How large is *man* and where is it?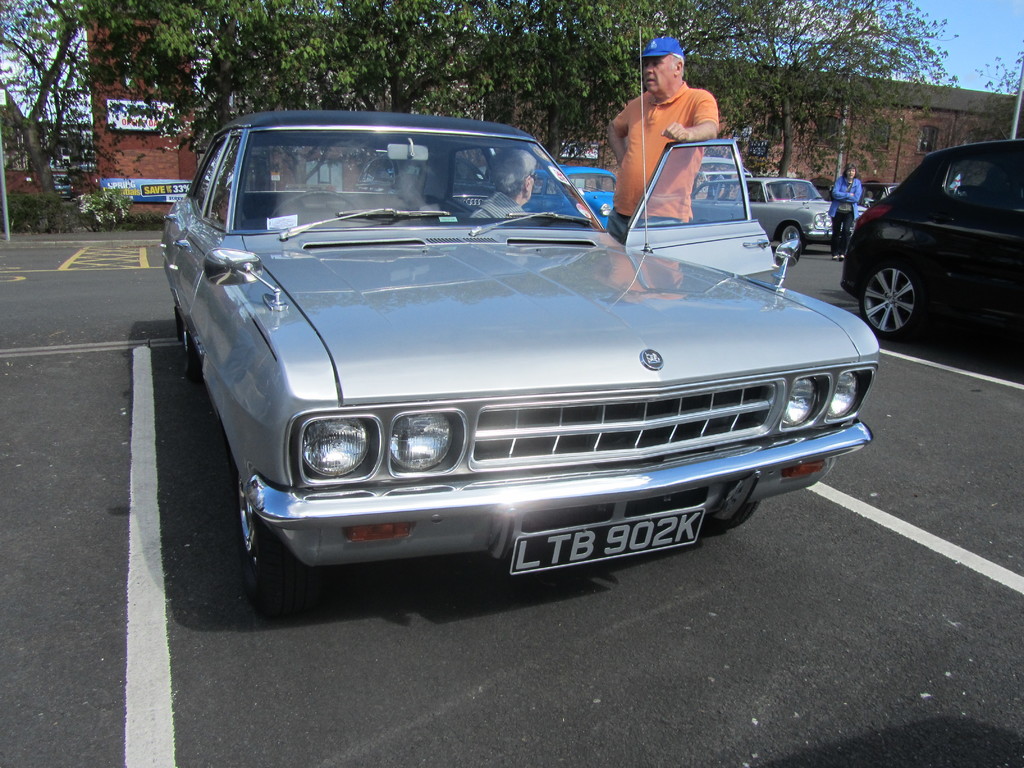
Bounding box: 591/45/742/207.
